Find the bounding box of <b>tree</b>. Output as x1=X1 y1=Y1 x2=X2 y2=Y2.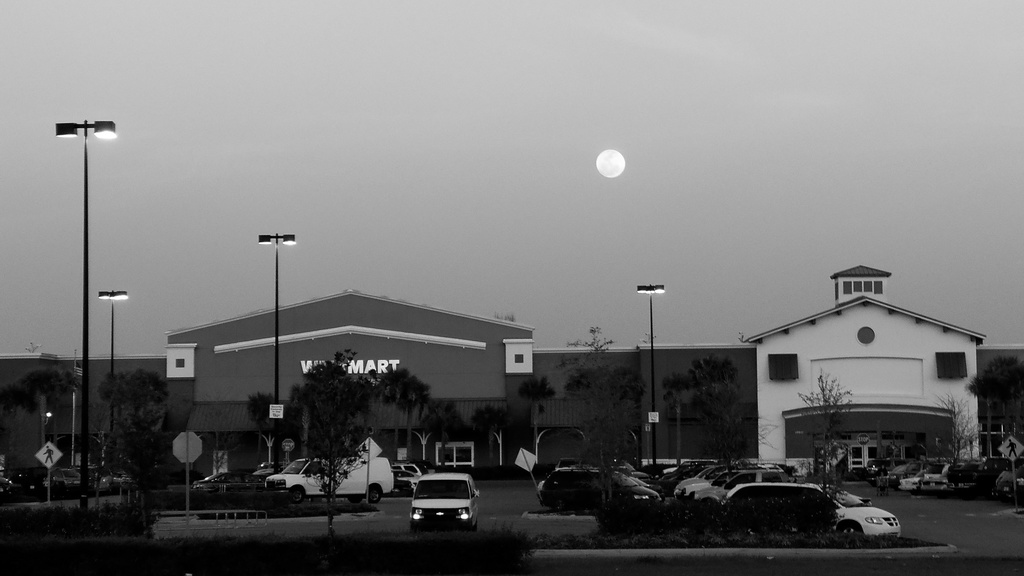
x1=19 y1=365 x2=76 y2=499.
